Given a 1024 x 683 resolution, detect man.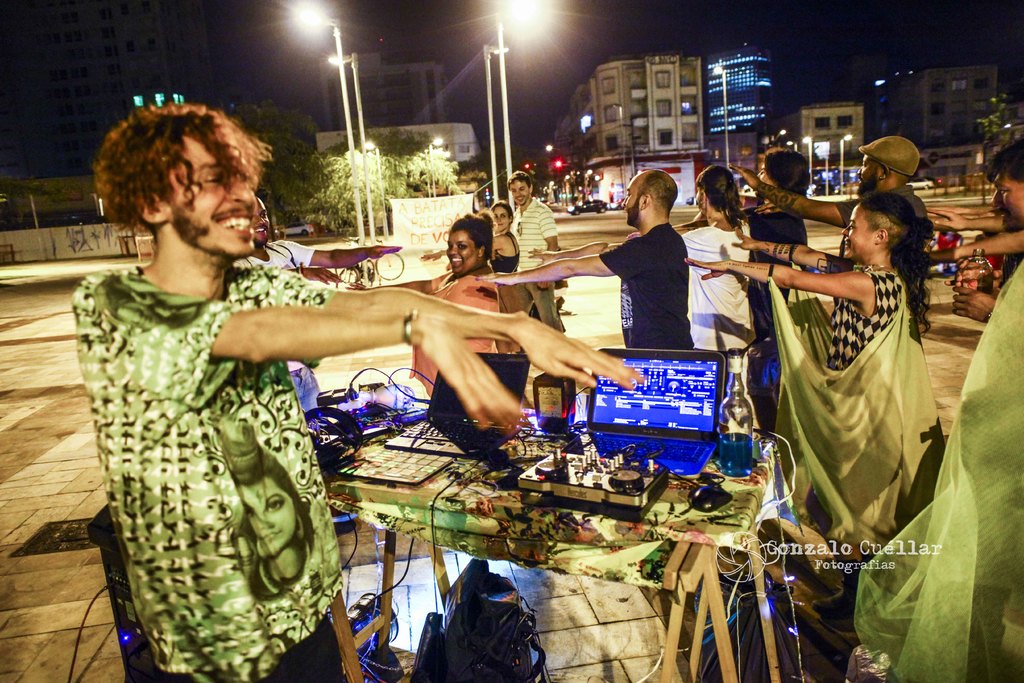
<bbox>508, 169, 564, 356</bbox>.
